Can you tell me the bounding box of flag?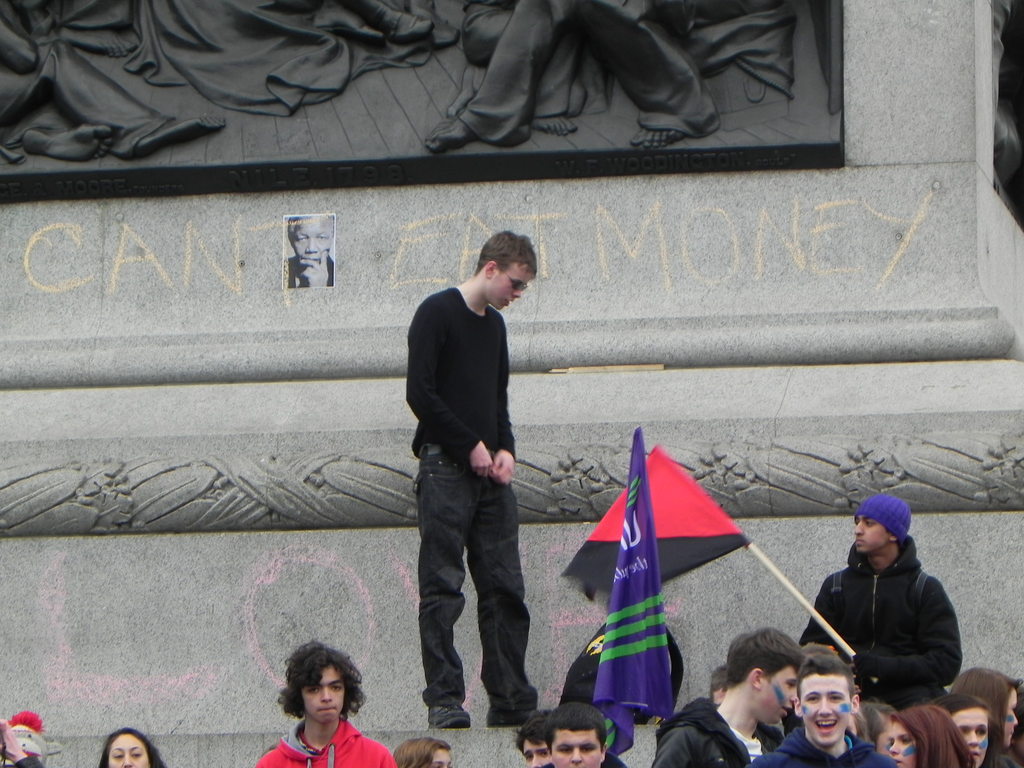
select_region(563, 445, 753, 609).
